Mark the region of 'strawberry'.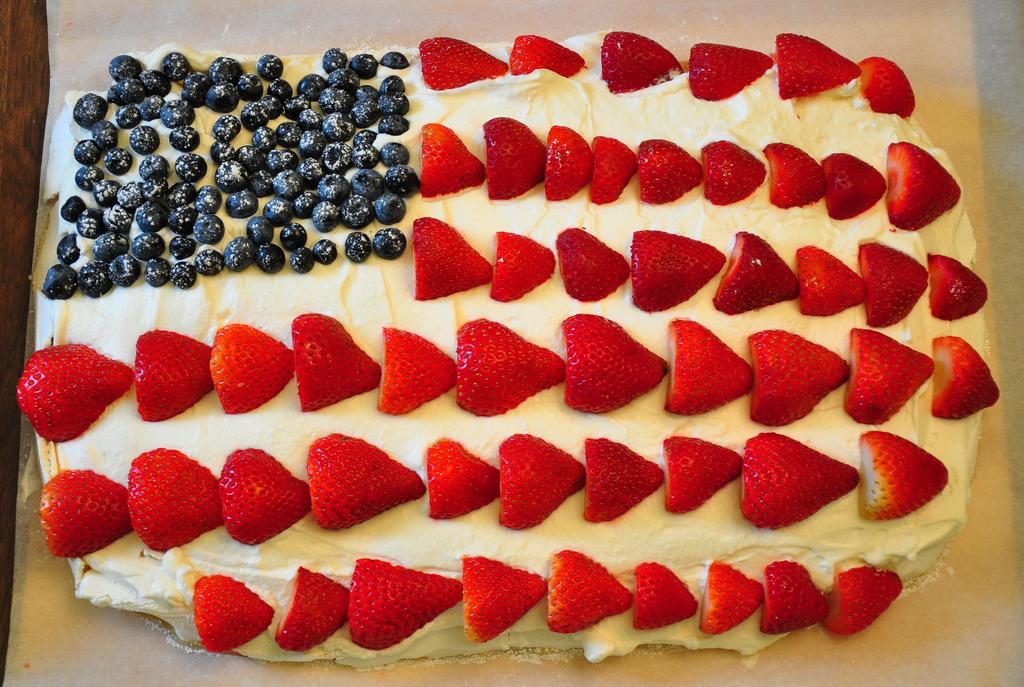
Region: box=[221, 452, 309, 549].
